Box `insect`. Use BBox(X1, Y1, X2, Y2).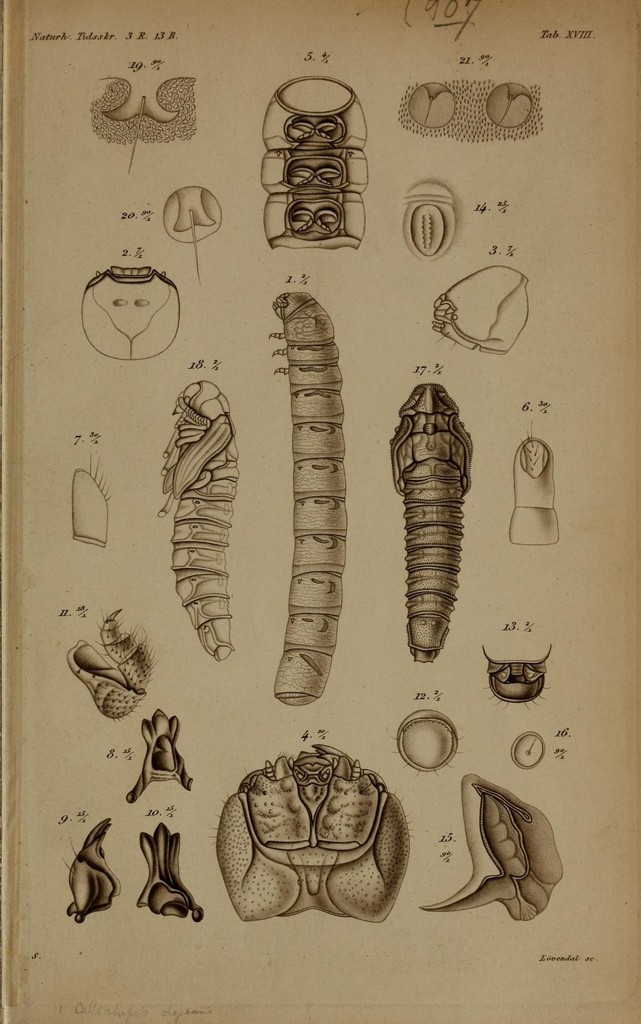
BBox(276, 294, 353, 711).
